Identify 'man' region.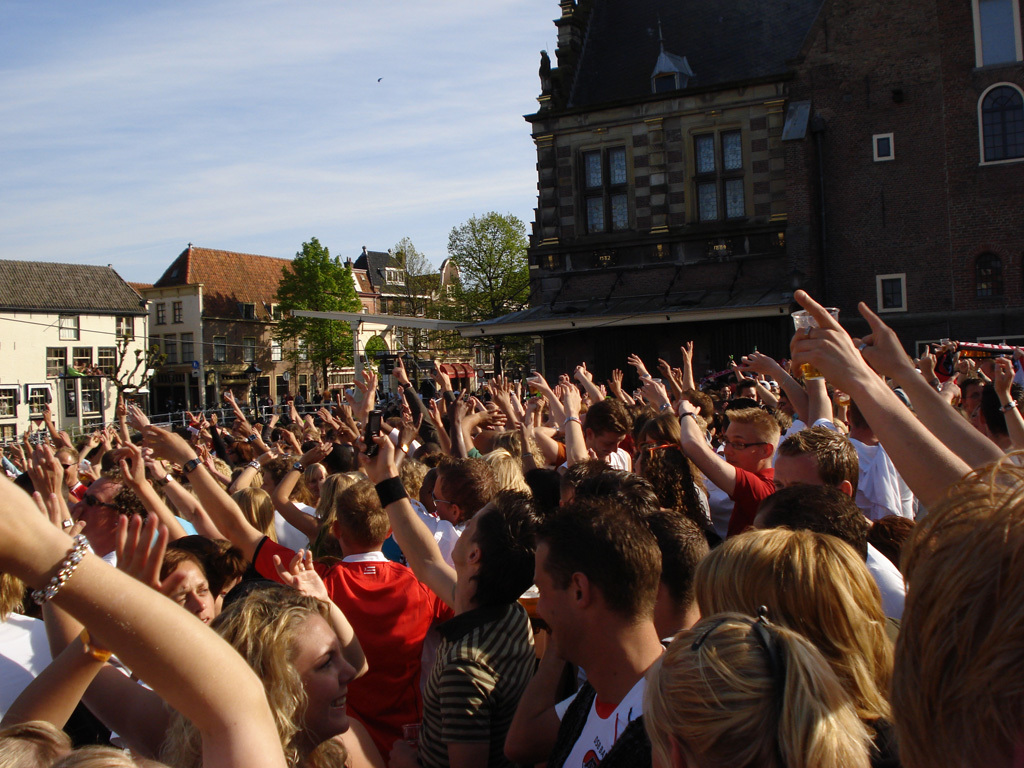
Region: detection(558, 396, 635, 474).
